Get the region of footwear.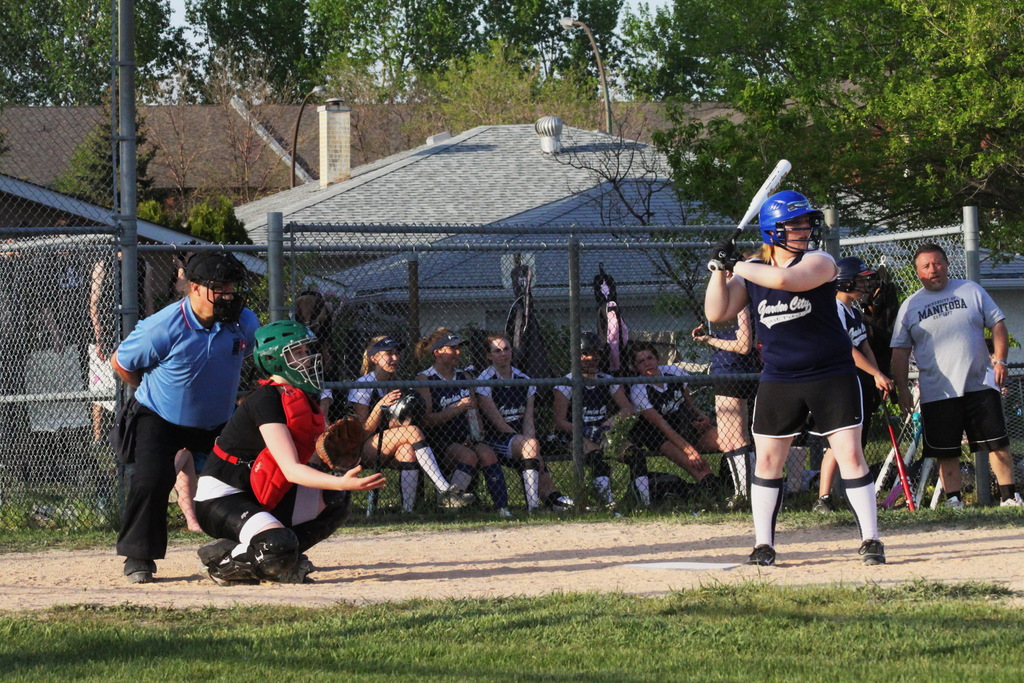
[left=126, top=569, right=155, bottom=586].
